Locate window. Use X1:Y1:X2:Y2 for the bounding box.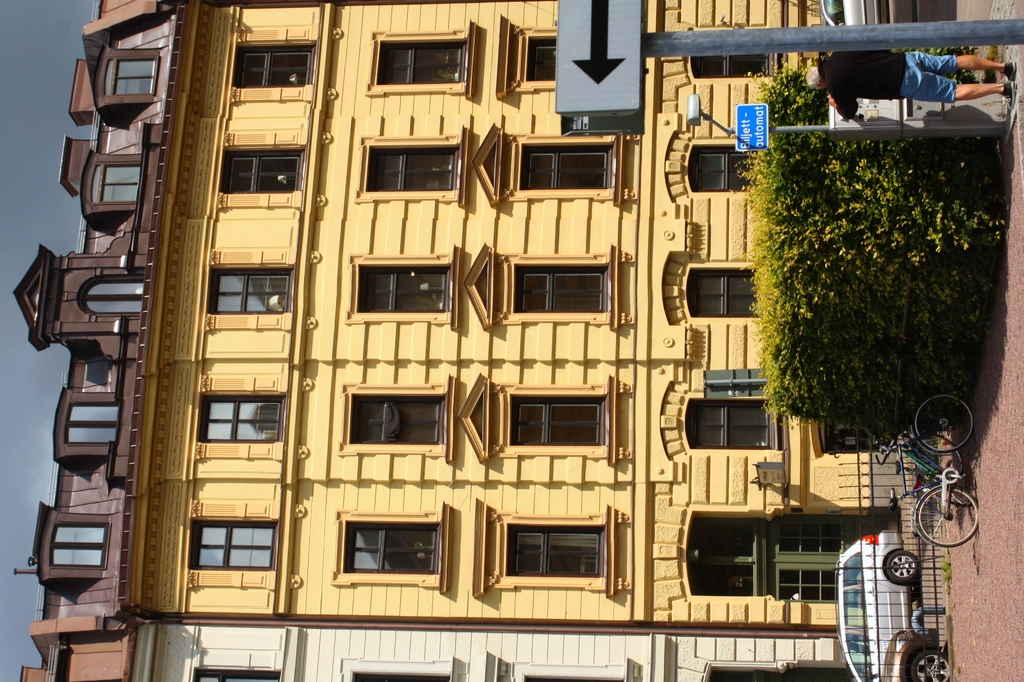
376:42:465:86.
